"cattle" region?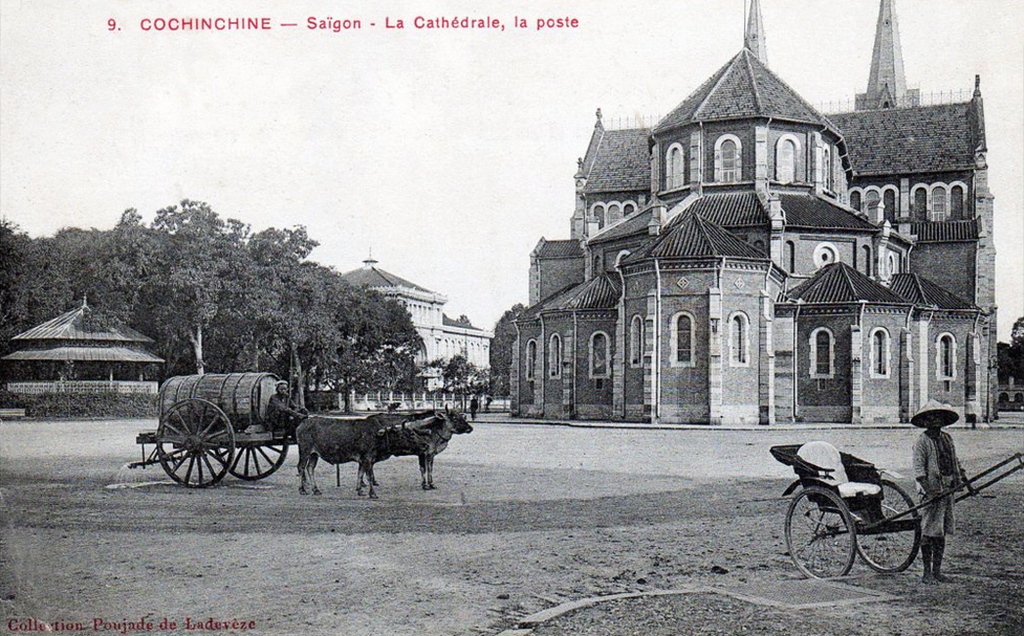
l=359, t=414, r=476, b=483
